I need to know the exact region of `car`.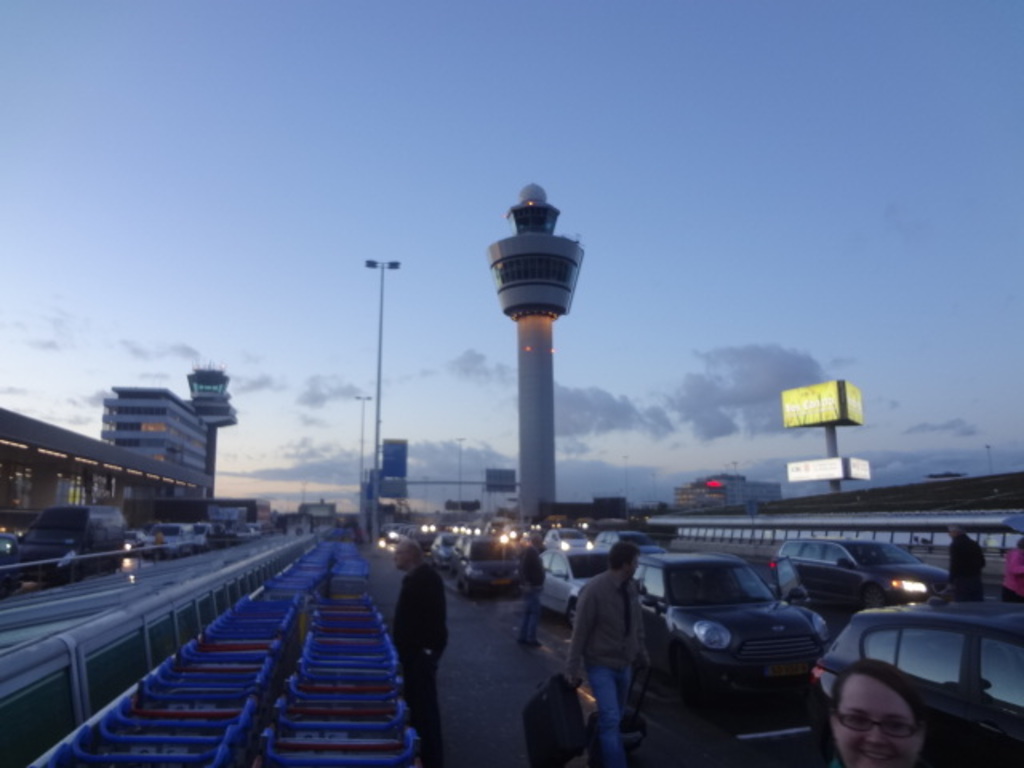
Region: 621 546 848 728.
